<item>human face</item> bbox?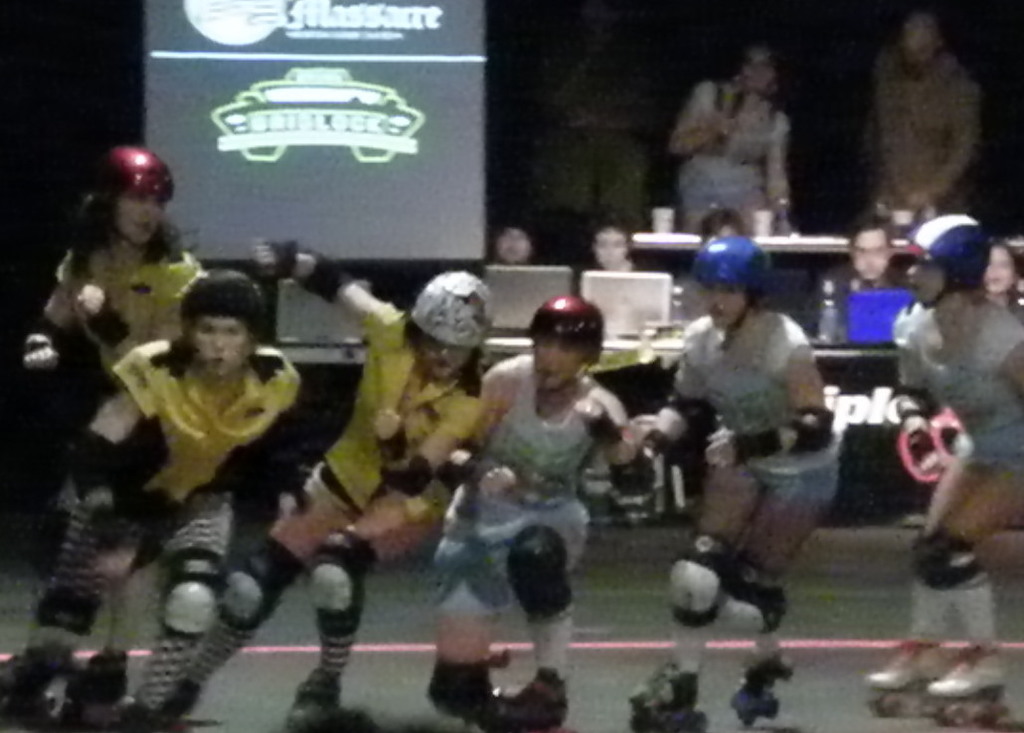
crop(704, 280, 746, 326)
